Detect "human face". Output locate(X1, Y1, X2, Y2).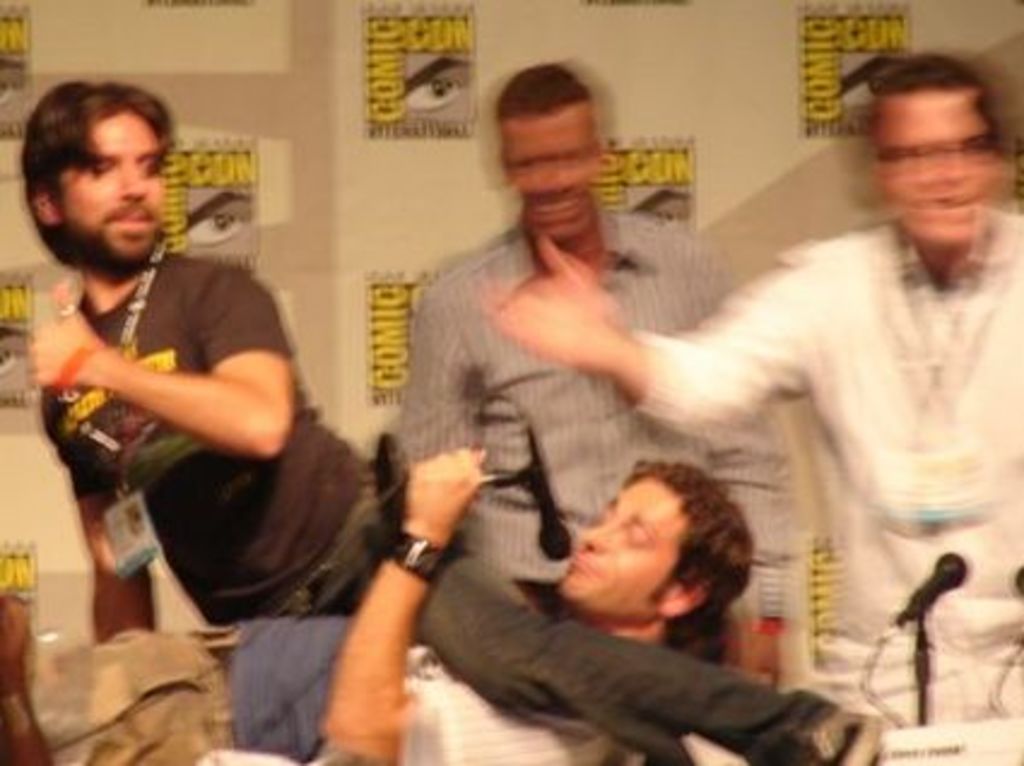
locate(884, 92, 995, 243).
